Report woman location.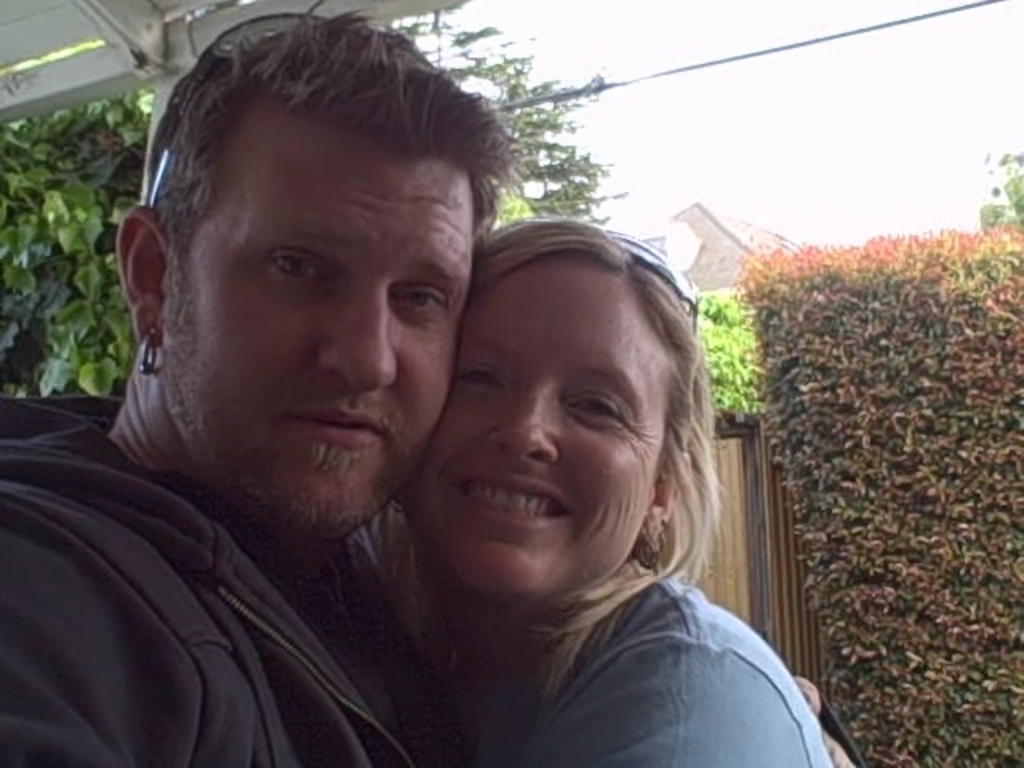
Report: Rect(360, 205, 1023, 767).
